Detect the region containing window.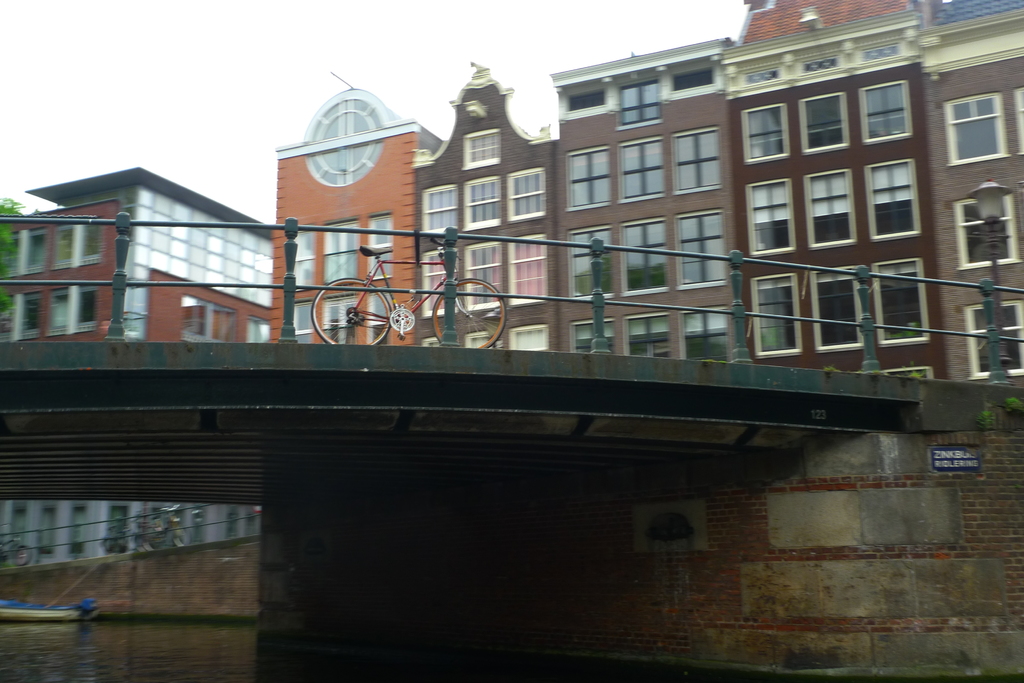
{"left": 566, "top": 149, "right": 614, "bottom": 209}.
